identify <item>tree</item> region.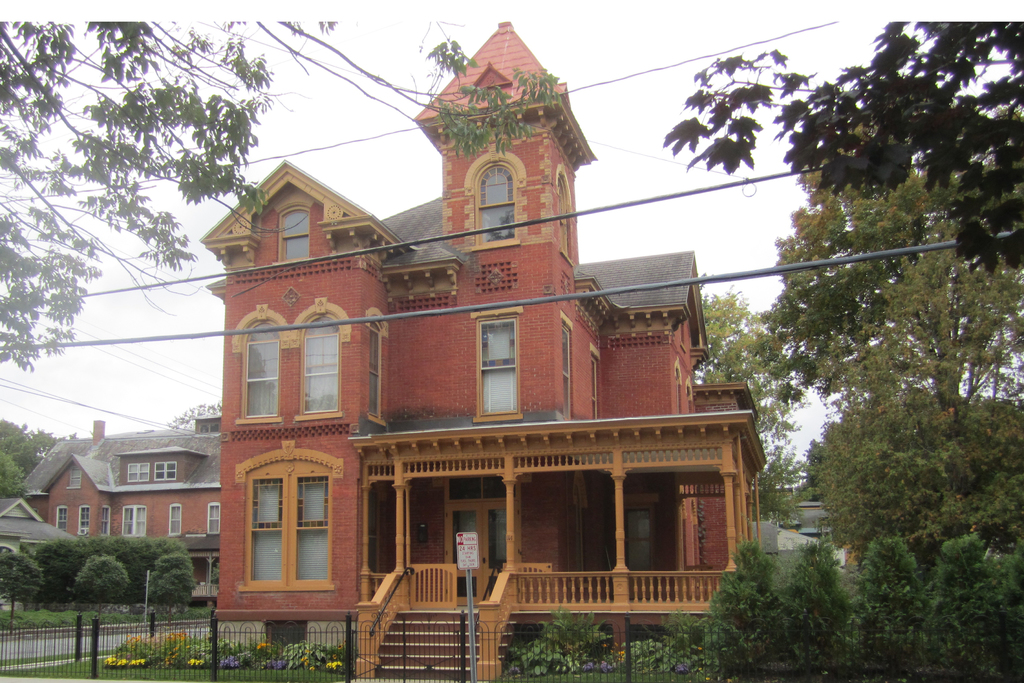
Region: box(69, 552, 129, 613).
